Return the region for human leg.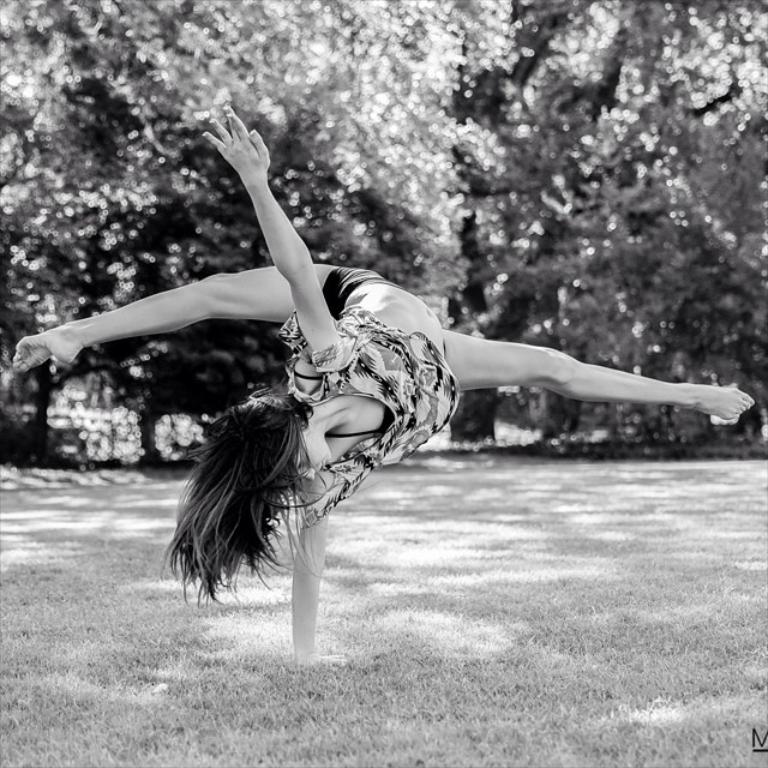
detection(443, 326, 758, 425).
